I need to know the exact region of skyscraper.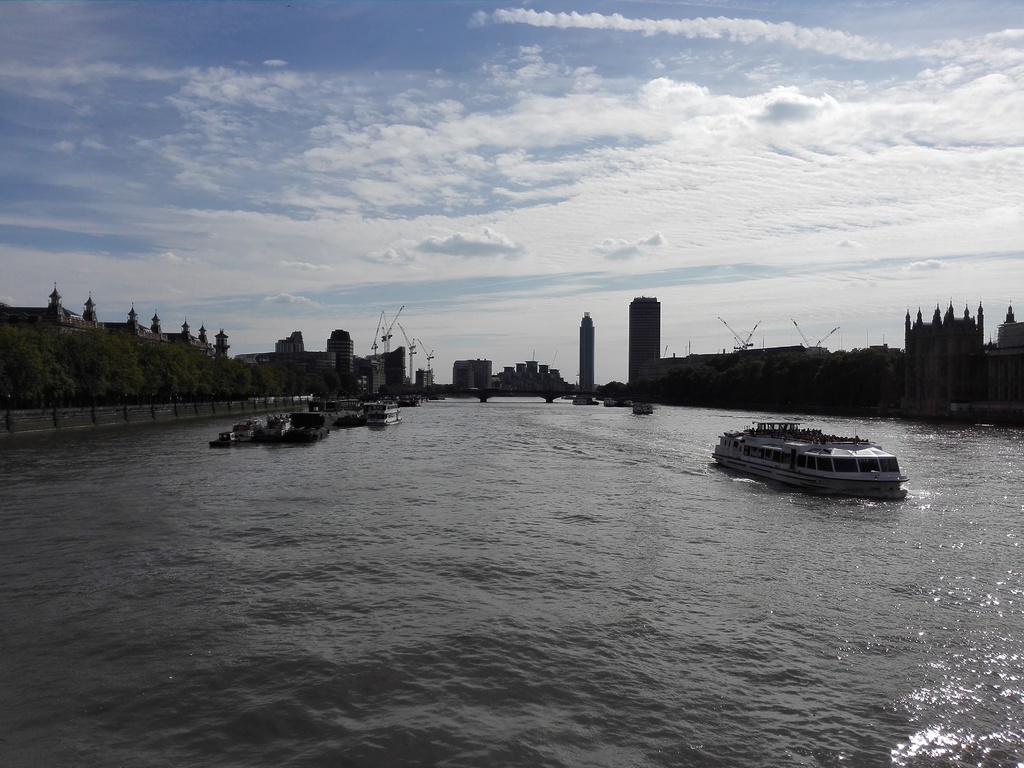
Region: crop(623, 293, 664, 401).
